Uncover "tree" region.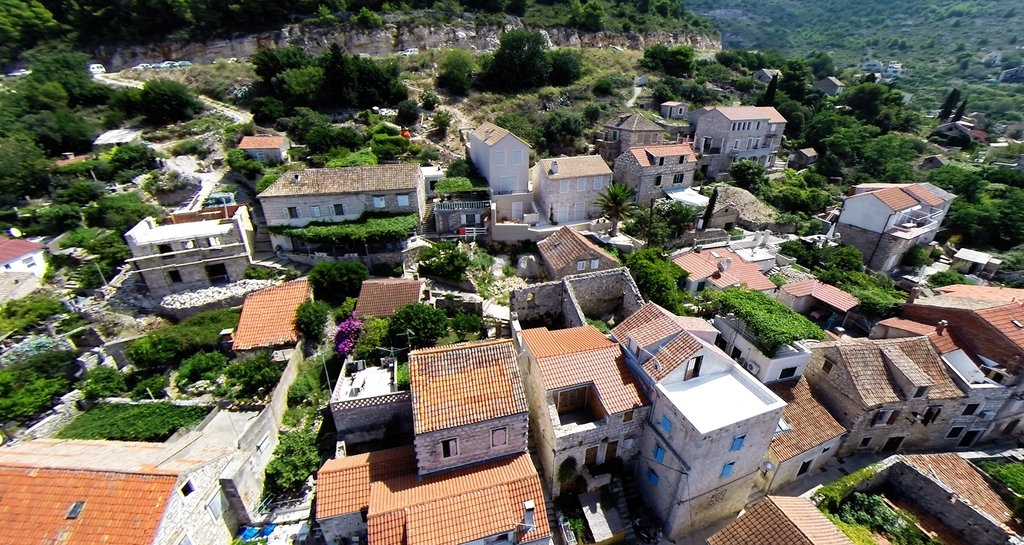
Uncovered: bbox=(306, 260, 368, 306).
